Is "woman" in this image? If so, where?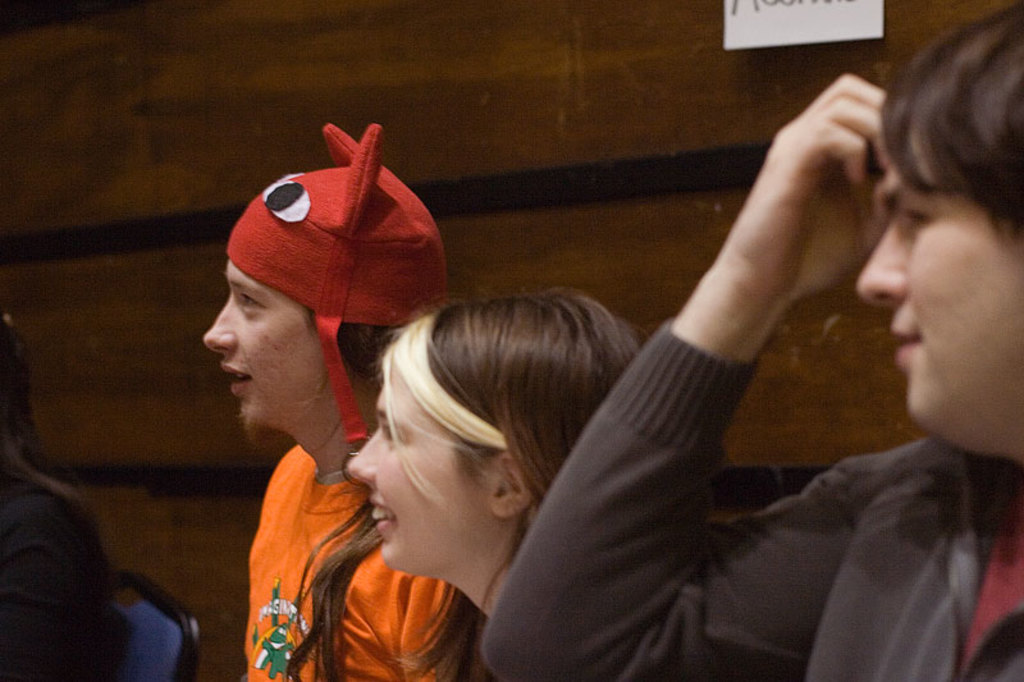
Yes, at bbox=(348, 298, 640, 681).
